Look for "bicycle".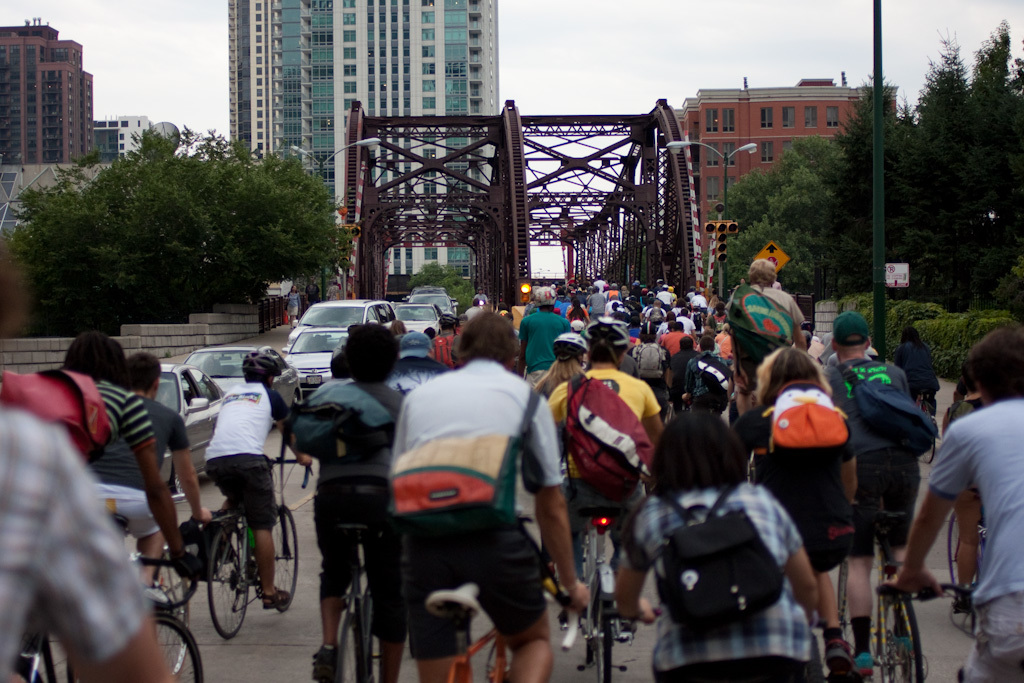
Found: detection(336, 546, 382, 682).
